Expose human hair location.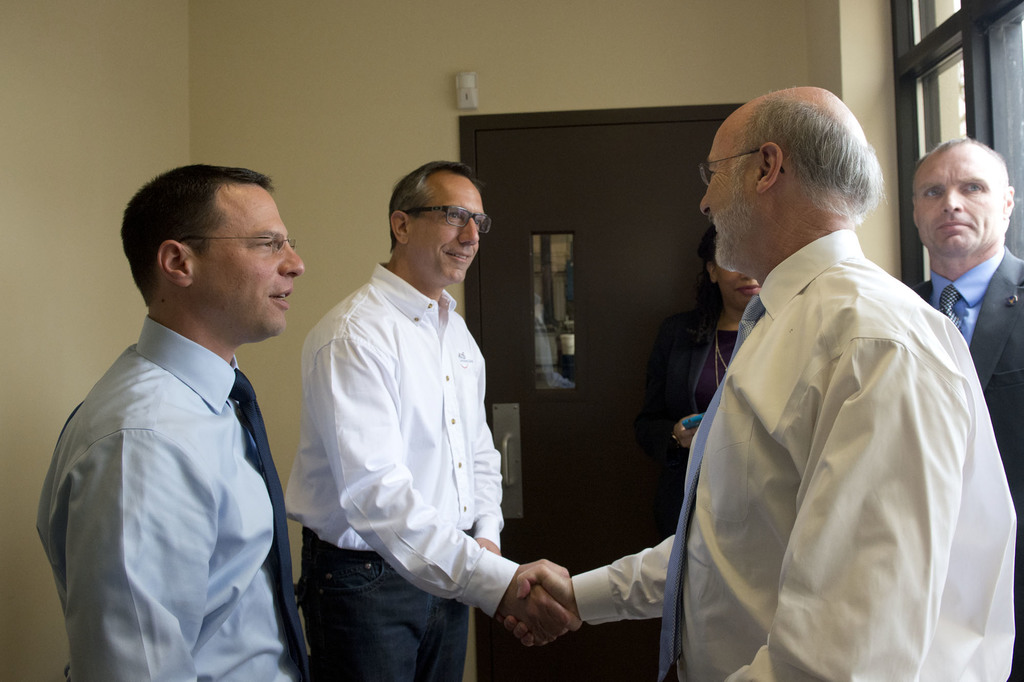
Exposed at pyautogui.locateOnScreen(746, 94, 888, 221).
